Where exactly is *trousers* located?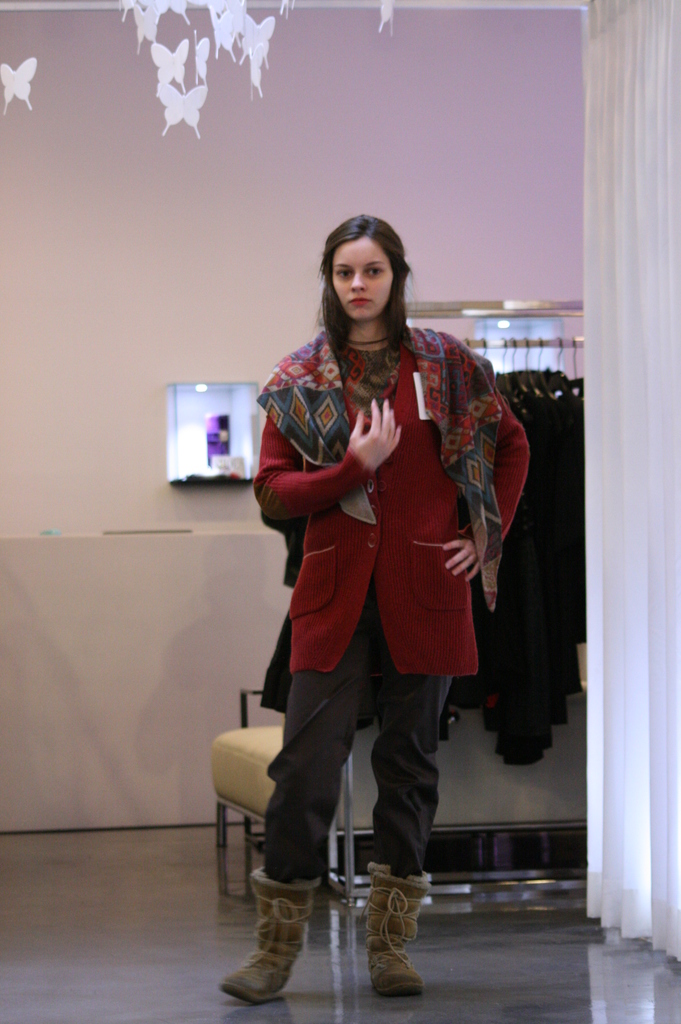
Its bounding box is left=265, top=587, right=448, bottom=876.
